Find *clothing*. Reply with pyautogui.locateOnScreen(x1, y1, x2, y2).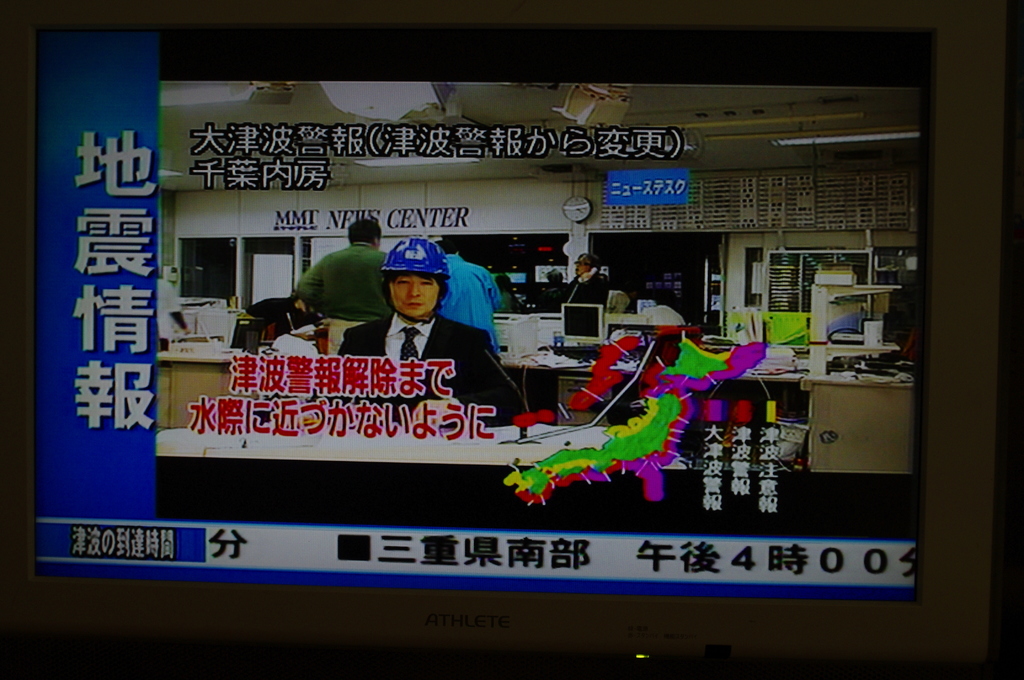
pyautogui.locateOnScreen(297, 232, 376, 337).
